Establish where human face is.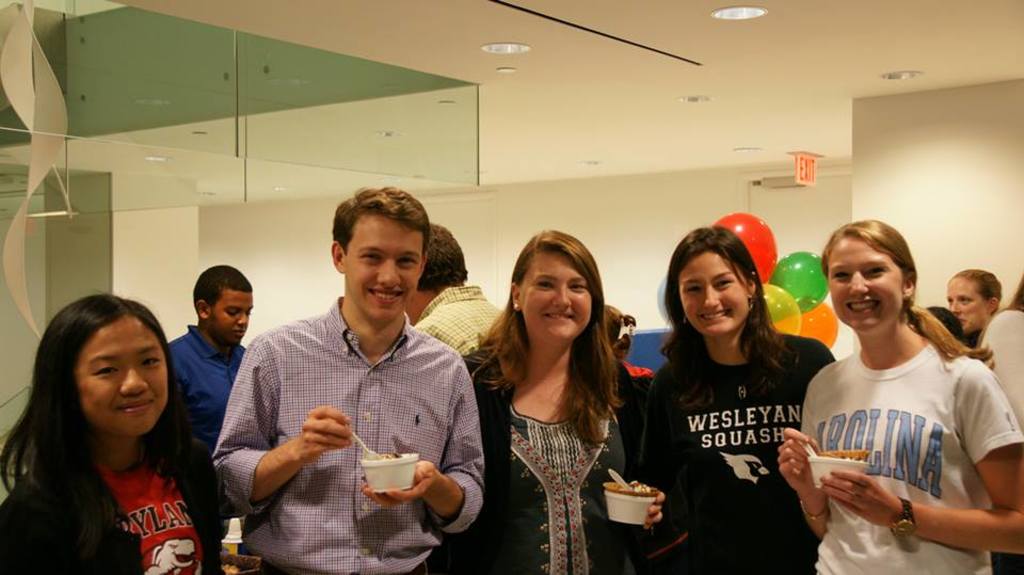
Established at (830, 237, 902, 331).
